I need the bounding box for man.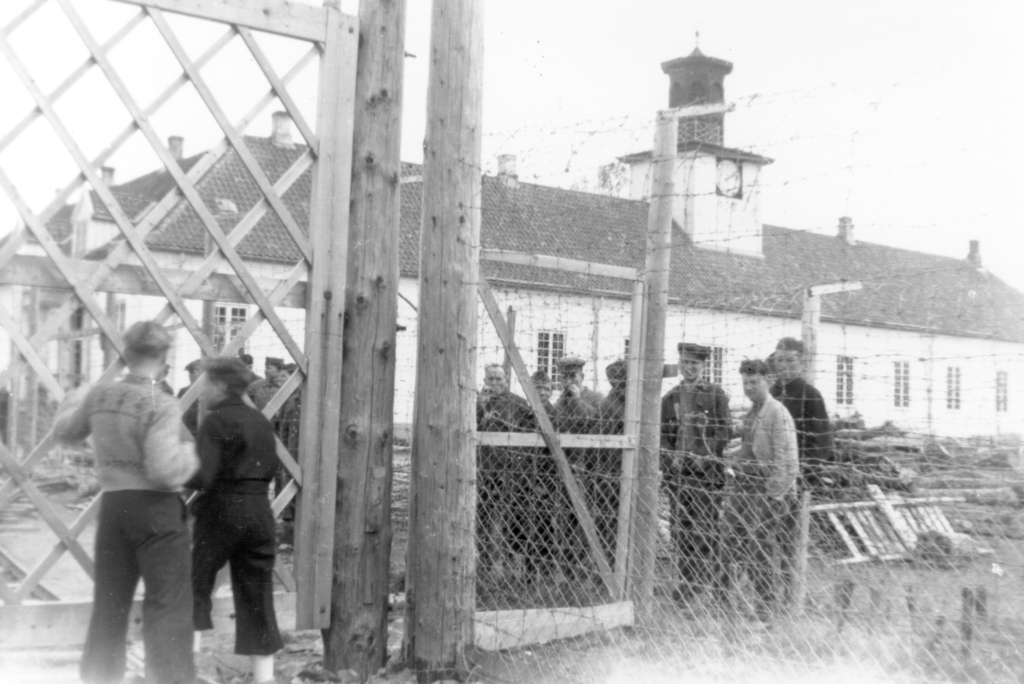
Here it is: [472, 365, 530, 584].
